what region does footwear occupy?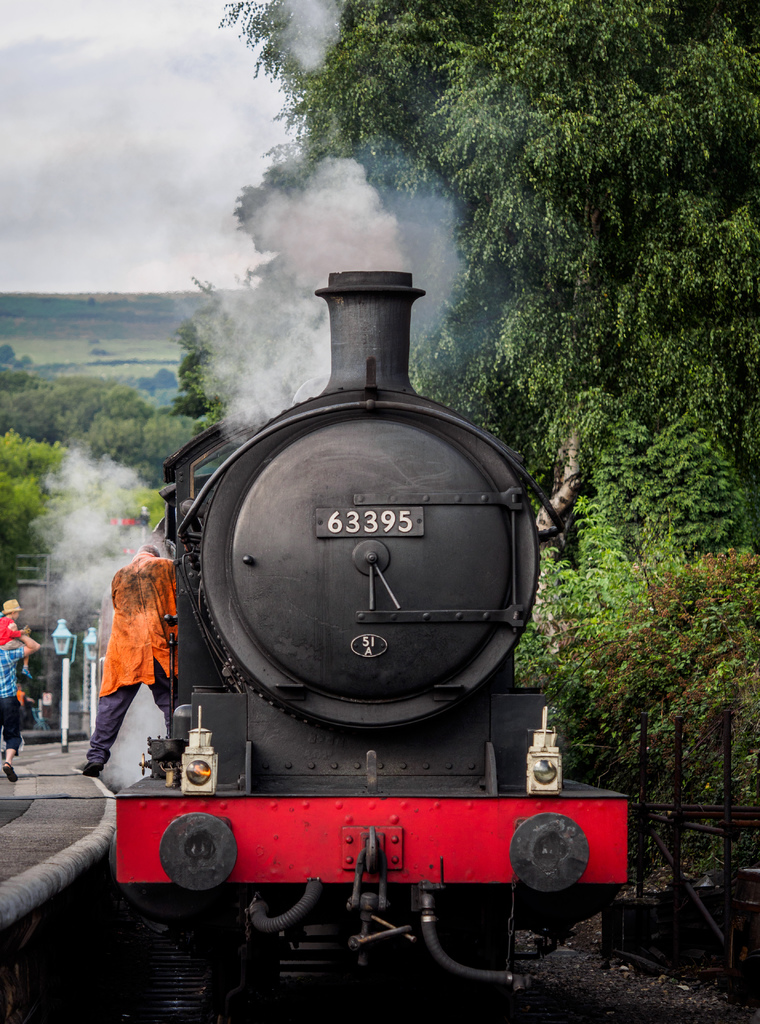
rect(0, 754, 16, 785).
